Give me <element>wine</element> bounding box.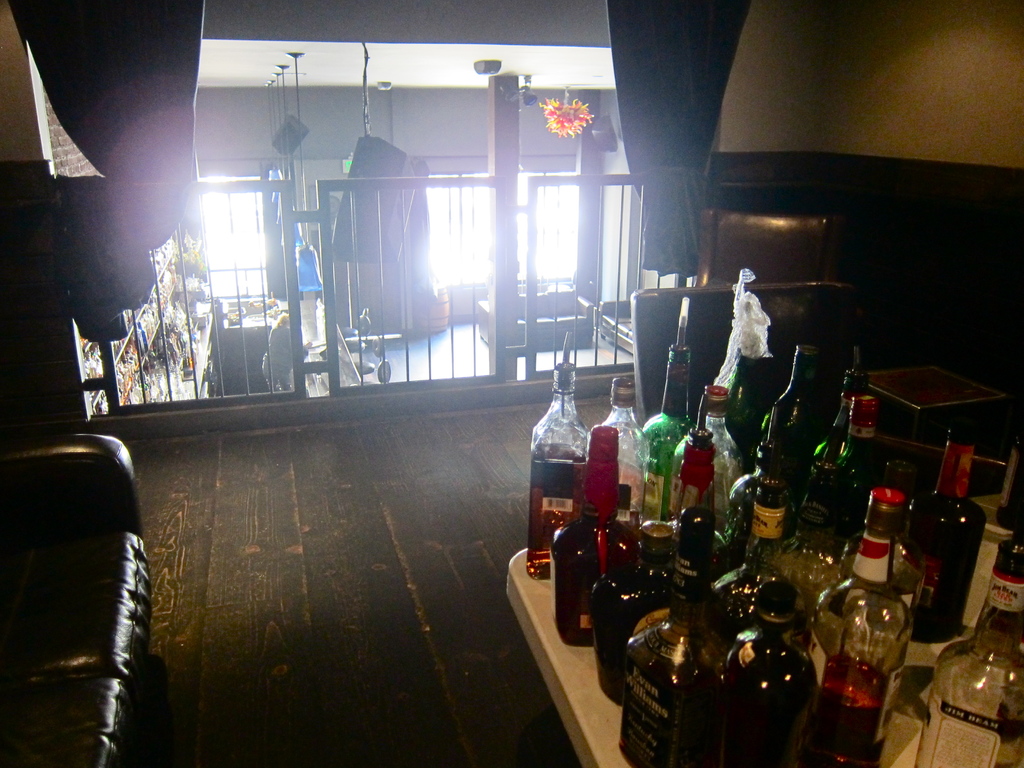
522/358/593/572.
